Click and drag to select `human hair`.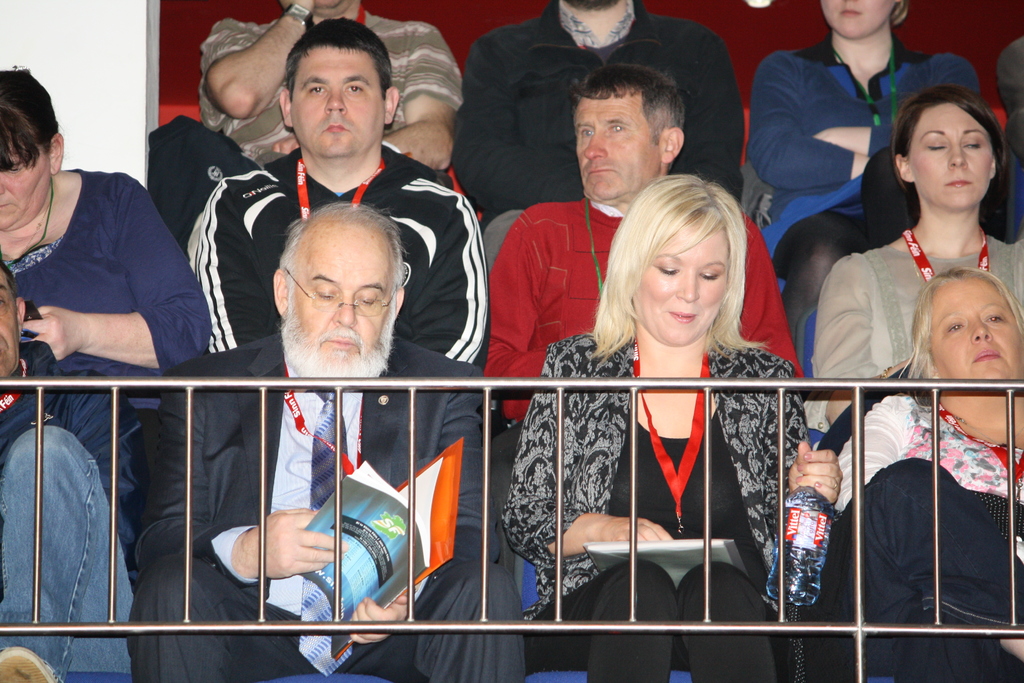
Selection: select_region(903, 267, 1023, 383).
